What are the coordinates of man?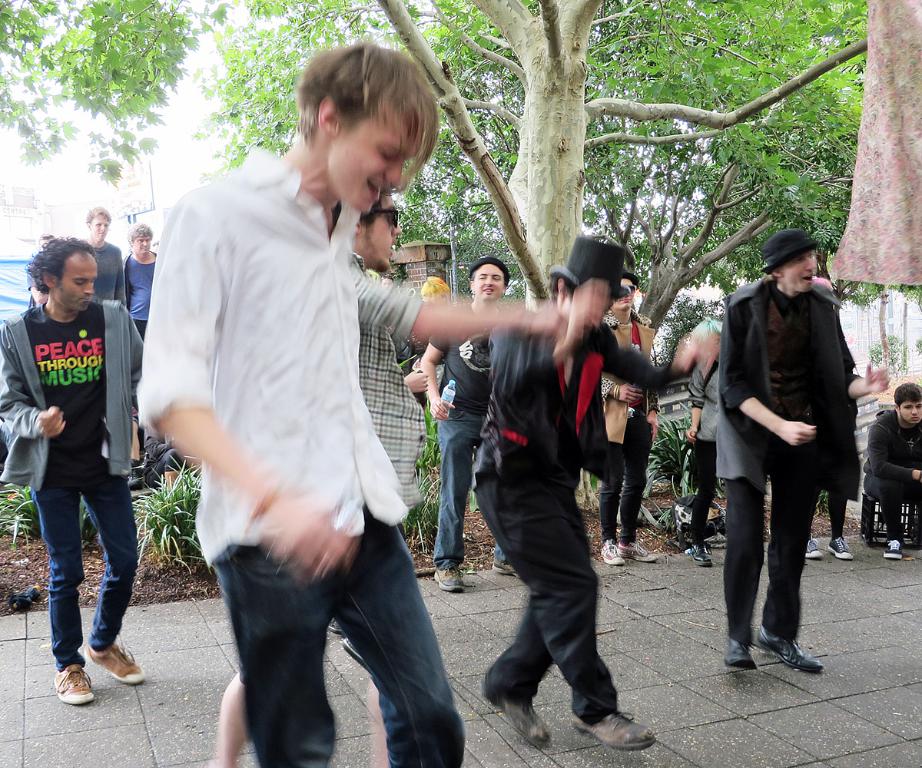
(416,256,565,597).
